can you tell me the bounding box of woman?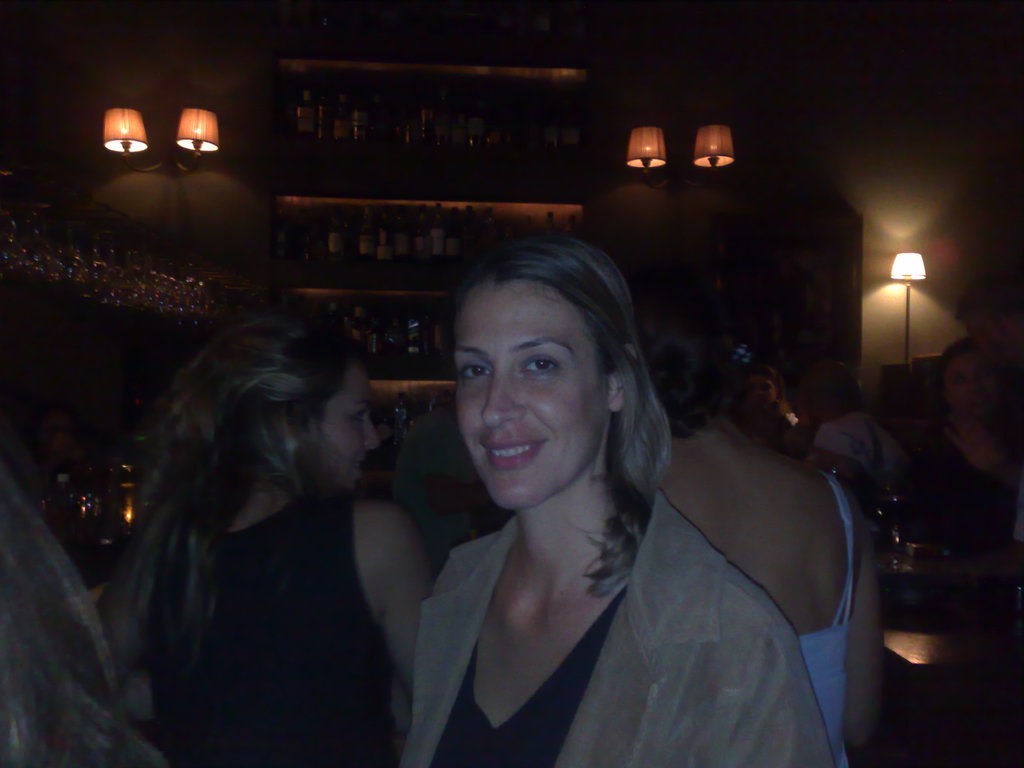
x1=83 y1=307 x2=441 y2=767.
